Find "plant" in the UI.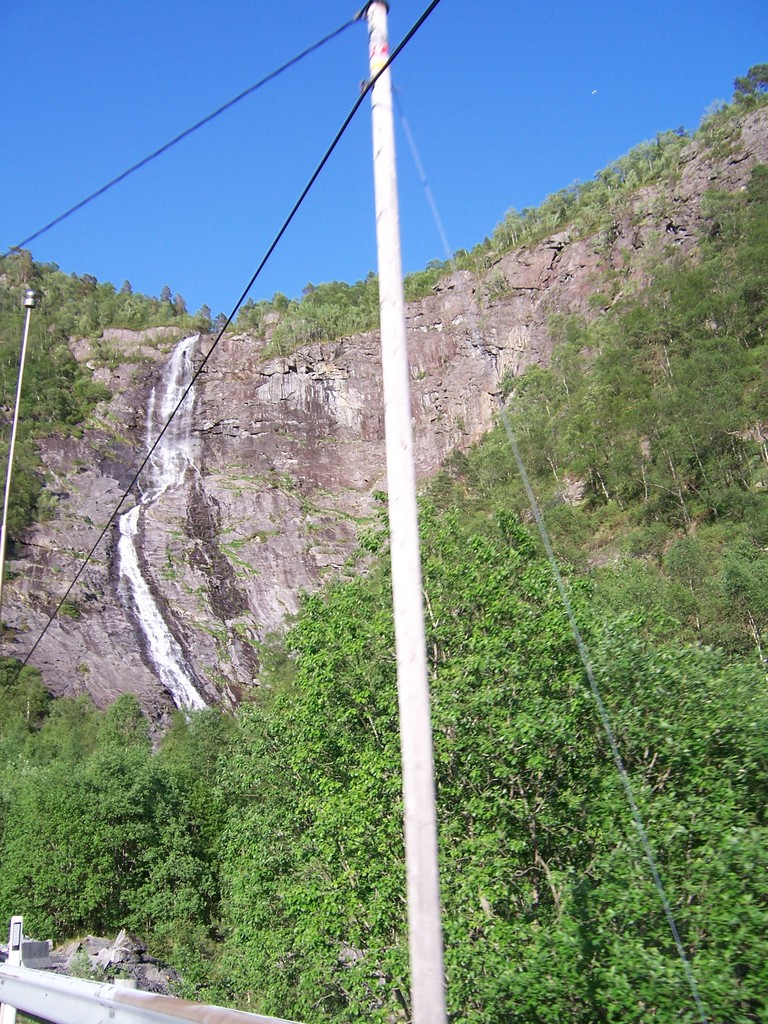
UI element at box=[0, 658, 233, 971].
